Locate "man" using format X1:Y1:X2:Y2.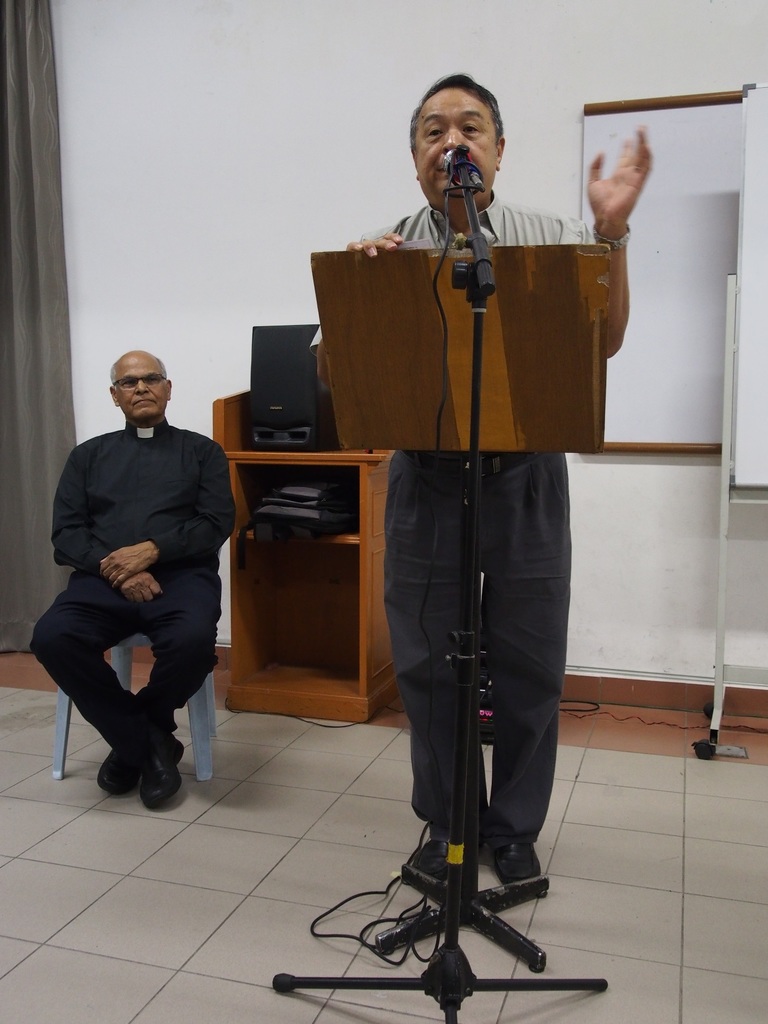
309:68:653:886.
